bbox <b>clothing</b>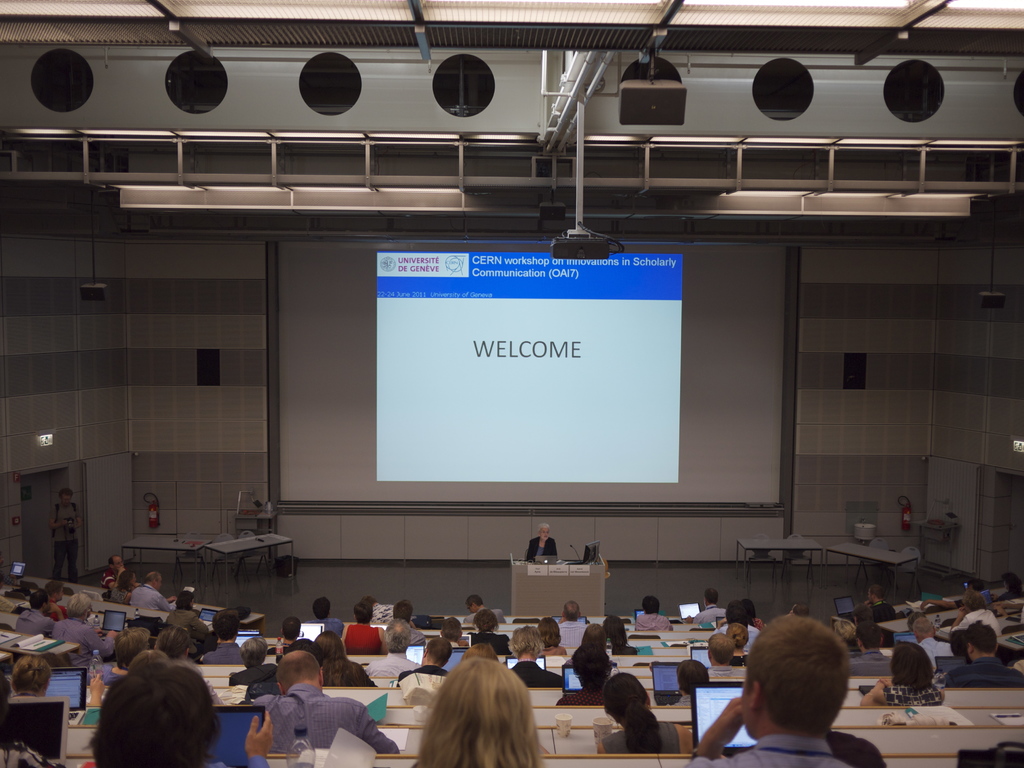
714, 624, 761, 649
